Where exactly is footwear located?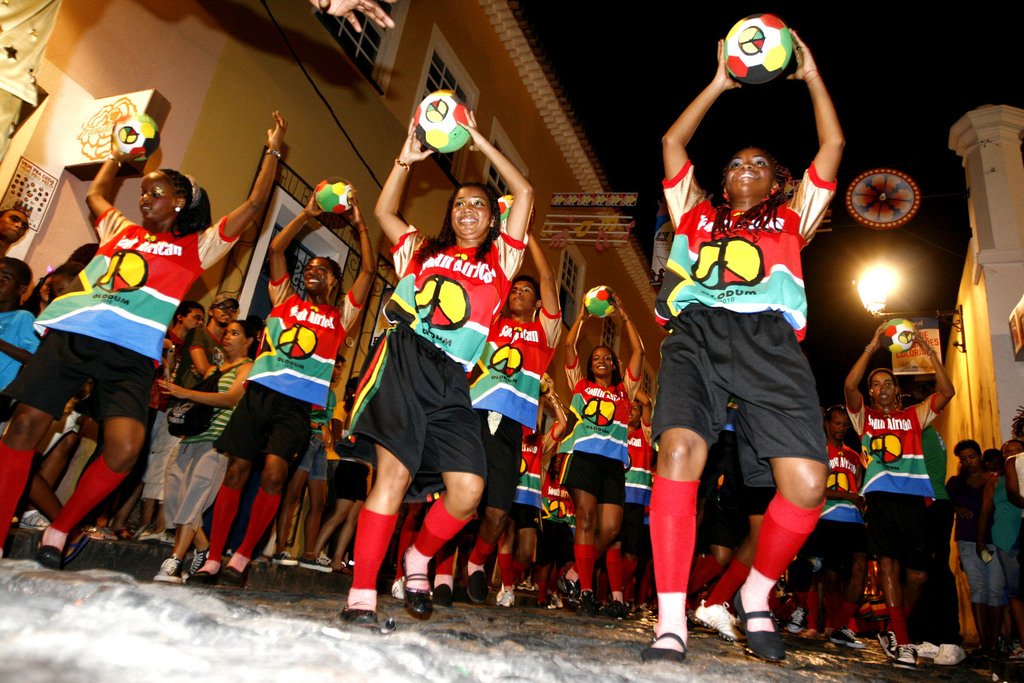
Its bounding box is bbox(641, 629, 689, 662).
